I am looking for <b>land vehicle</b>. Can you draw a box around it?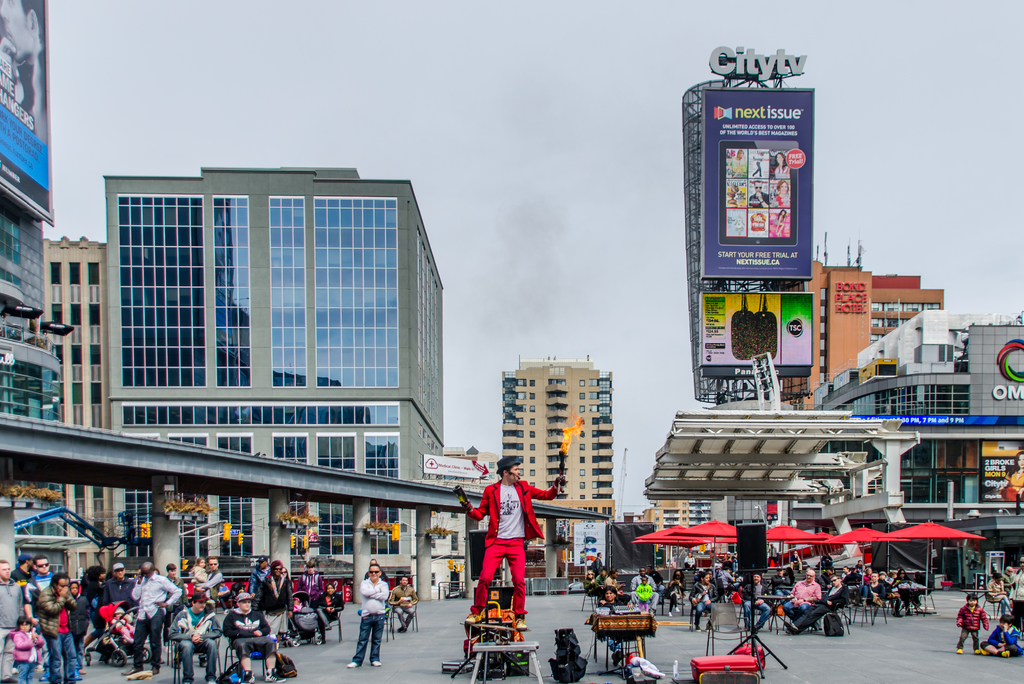
Sure, the bounding box is [79, 597, 150, 672].
